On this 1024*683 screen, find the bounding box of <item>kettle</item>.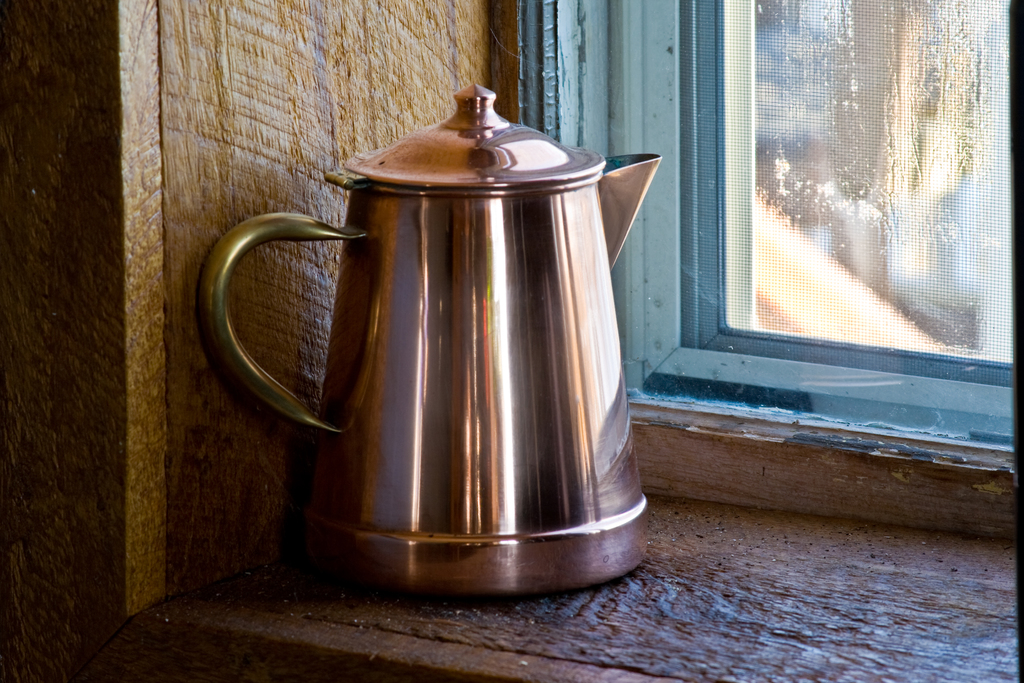
Bounding box: 200 69 663 599.
